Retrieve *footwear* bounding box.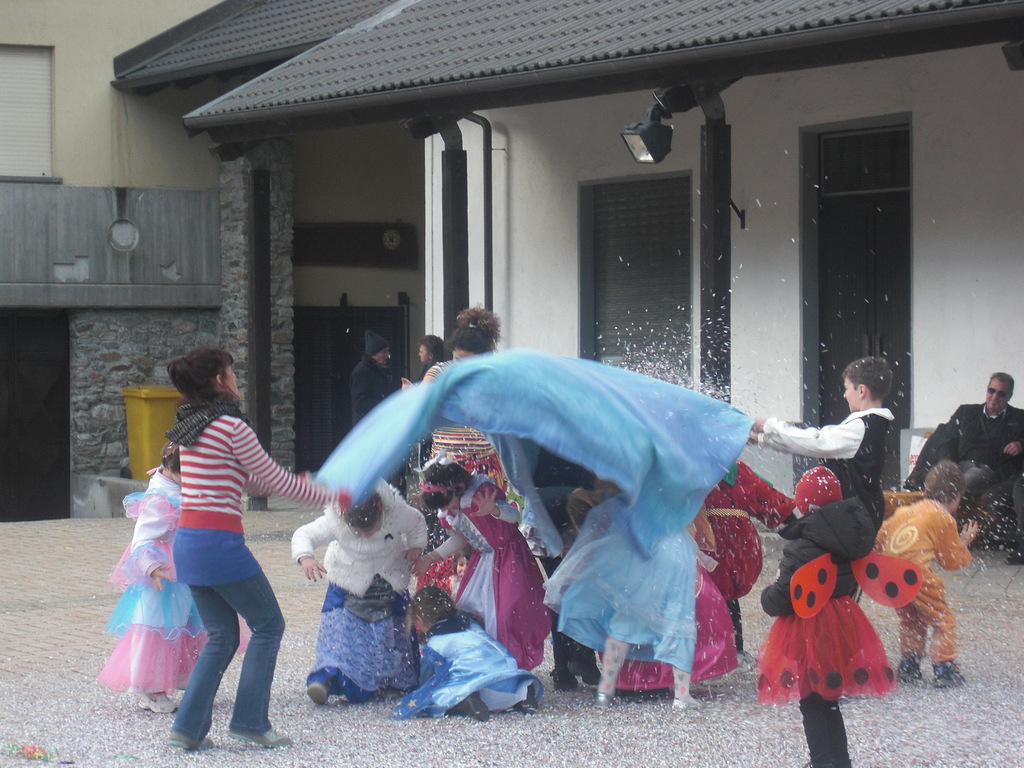
Bounding box: 308:677:329:706.
